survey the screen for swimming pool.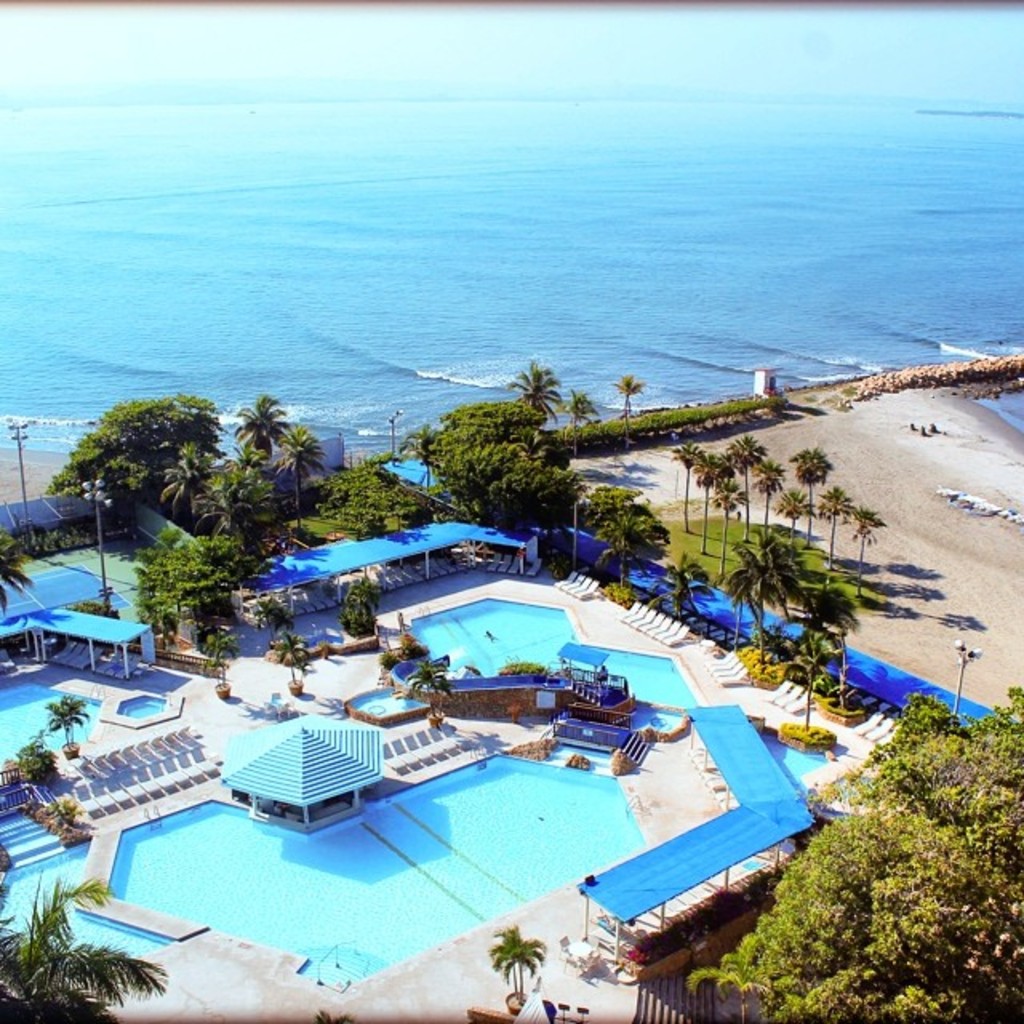
Survey found: select_region(0, 794, 158, 976).
